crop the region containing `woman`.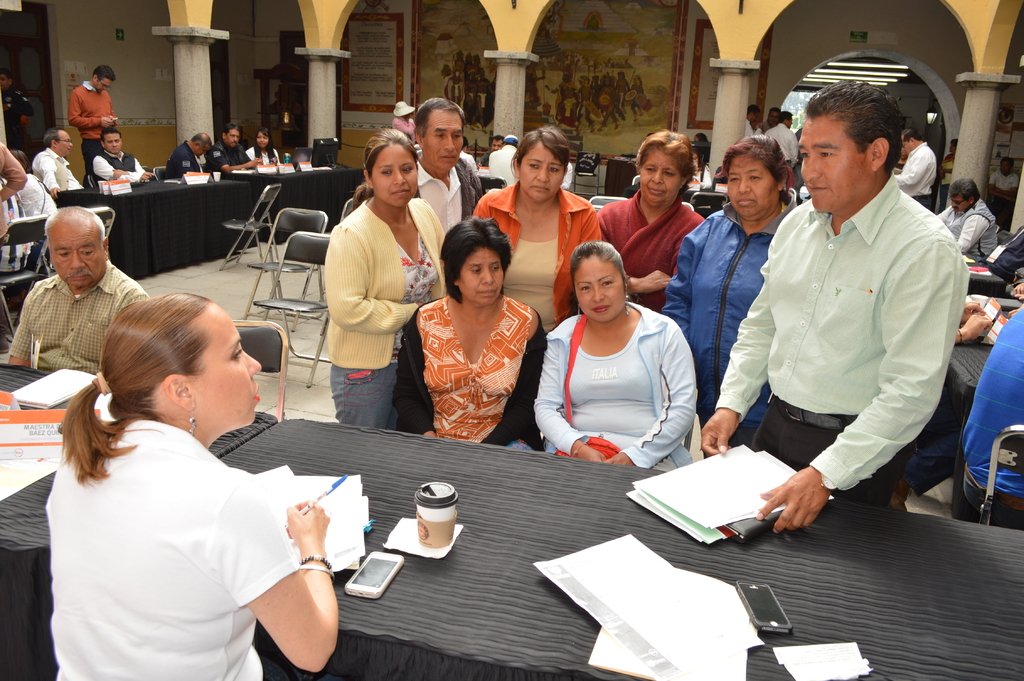
Crop region: (left=690, top=148, right=714, bottom=187).
